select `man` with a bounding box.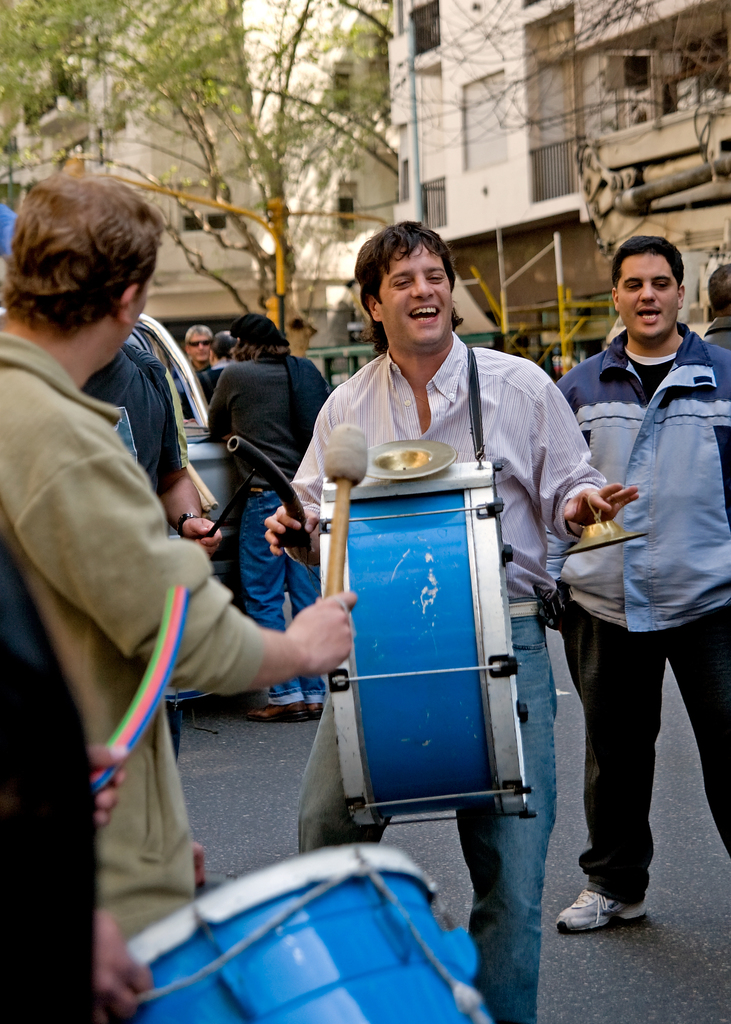
BBox(213, 330, 232, 368).
